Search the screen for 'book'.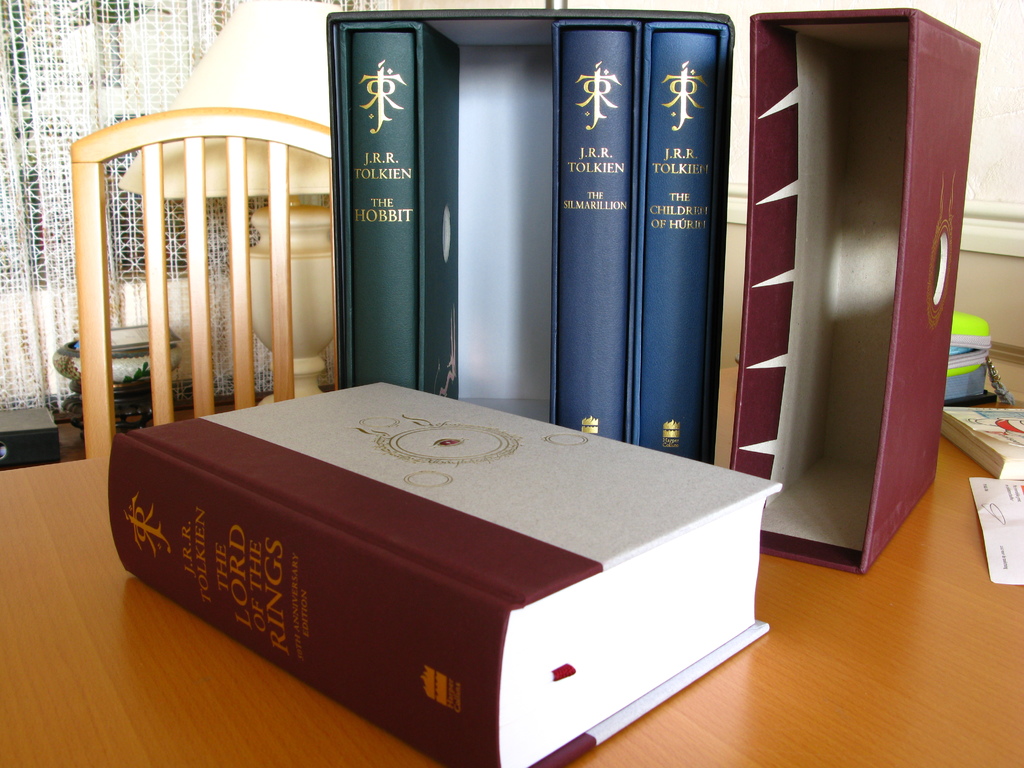
Found at <bbox>334, 20, 465, 401</bbox>.
